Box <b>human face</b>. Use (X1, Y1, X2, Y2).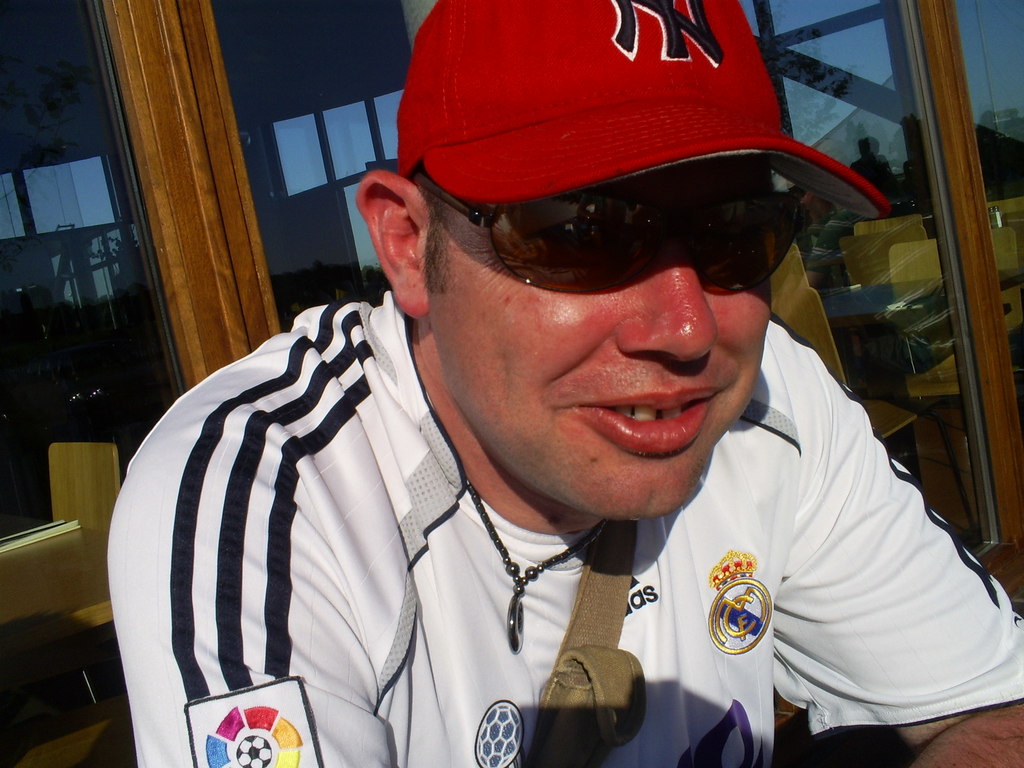
(424, 159, 771, 520).
